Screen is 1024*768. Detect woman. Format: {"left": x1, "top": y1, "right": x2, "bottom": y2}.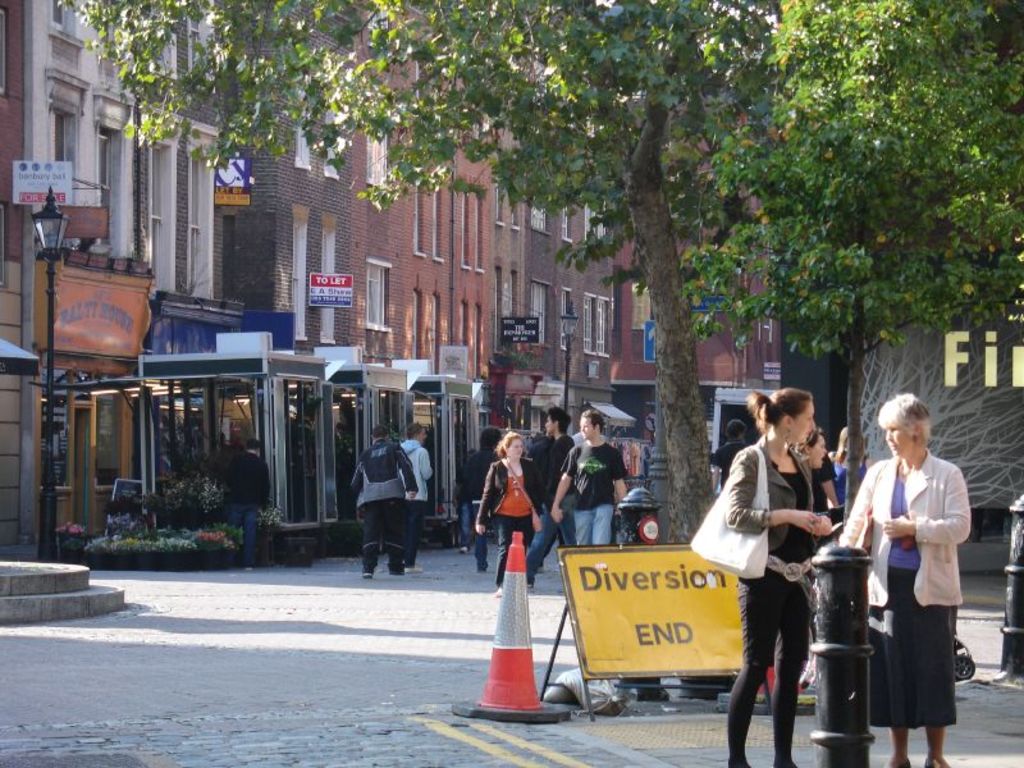
{"left": 836, "top": 380, "right": 979, "bottom": 767}.
